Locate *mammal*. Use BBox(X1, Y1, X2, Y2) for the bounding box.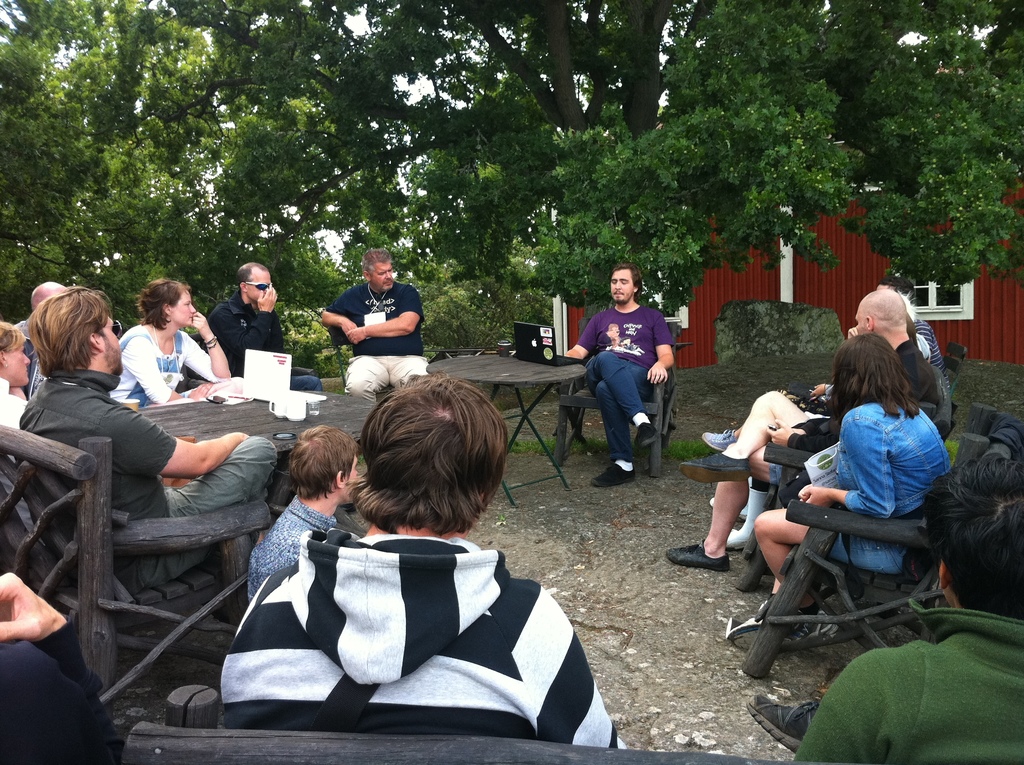
BBox(661, 289, 940, 570).
